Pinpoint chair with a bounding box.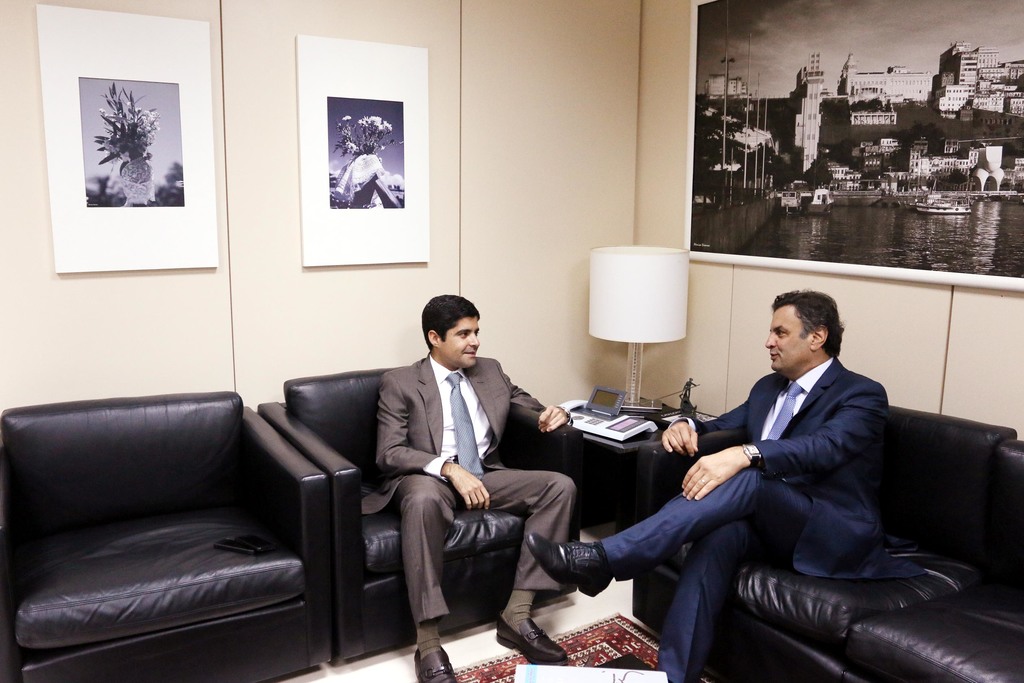
[257,365,581,663].
